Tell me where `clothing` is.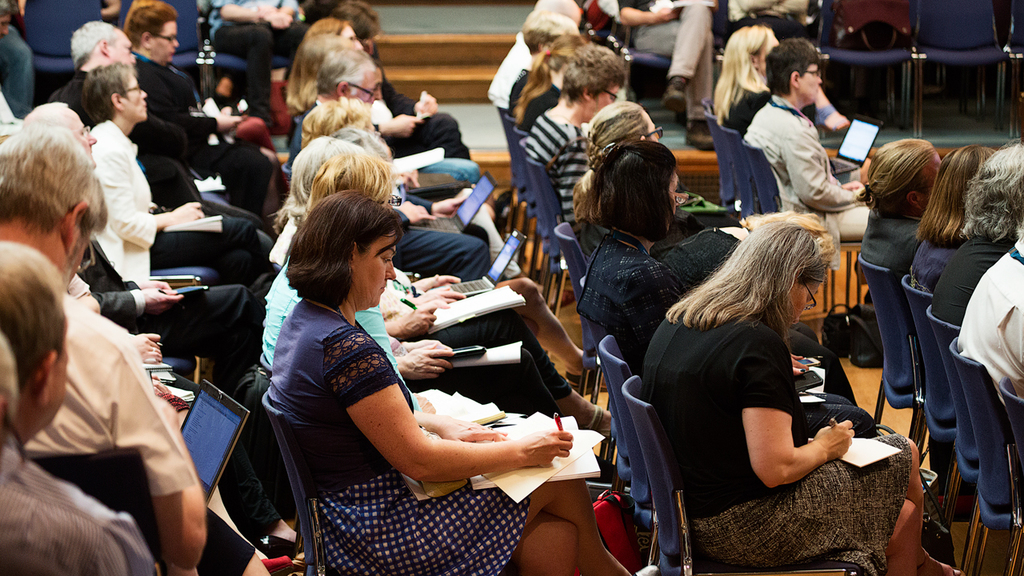
`clothing` is at 742, 83, 871, 242.
